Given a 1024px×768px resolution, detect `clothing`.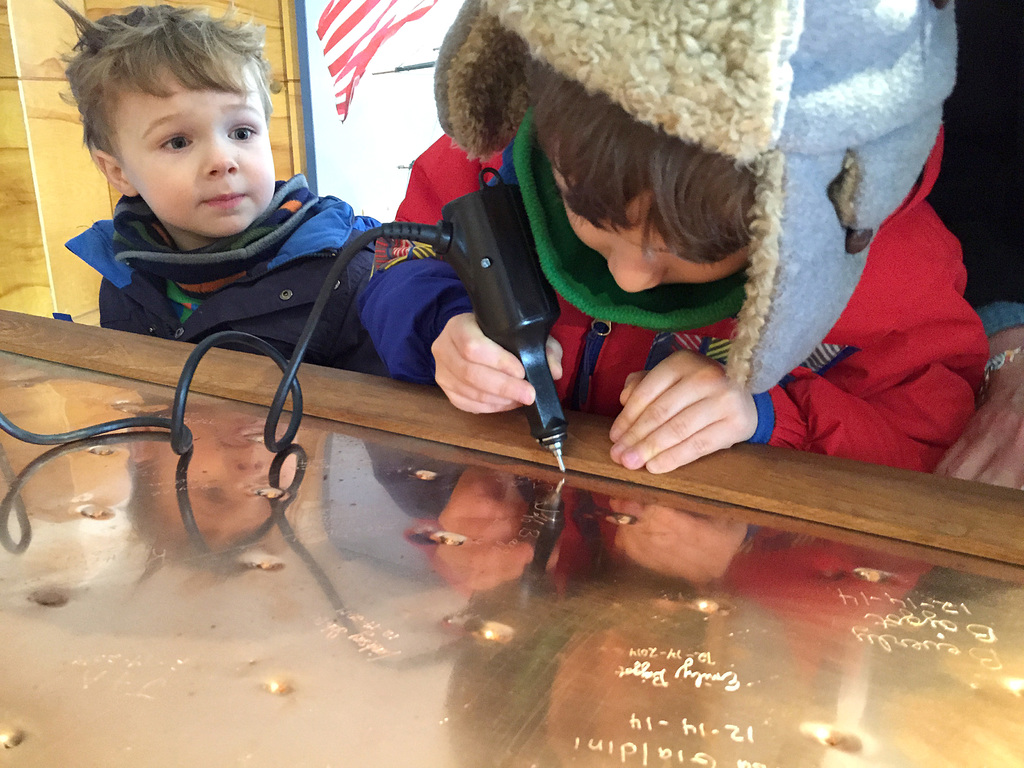
box(67, 172, 399, 371).
